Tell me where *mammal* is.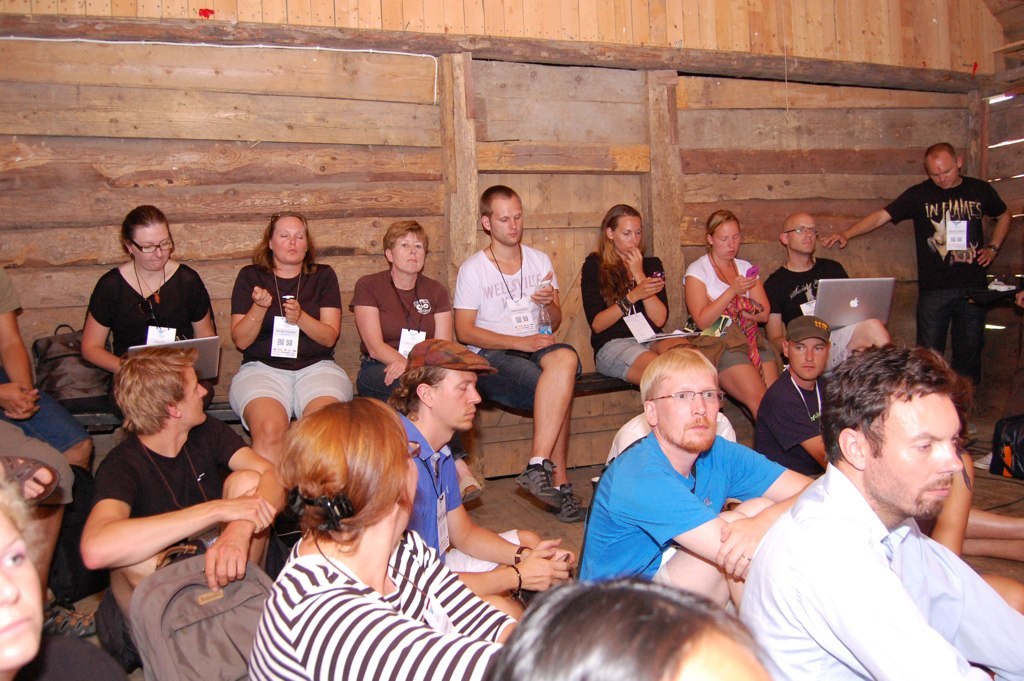
*mammal* is at Rect(453, 181, 592, 524).
